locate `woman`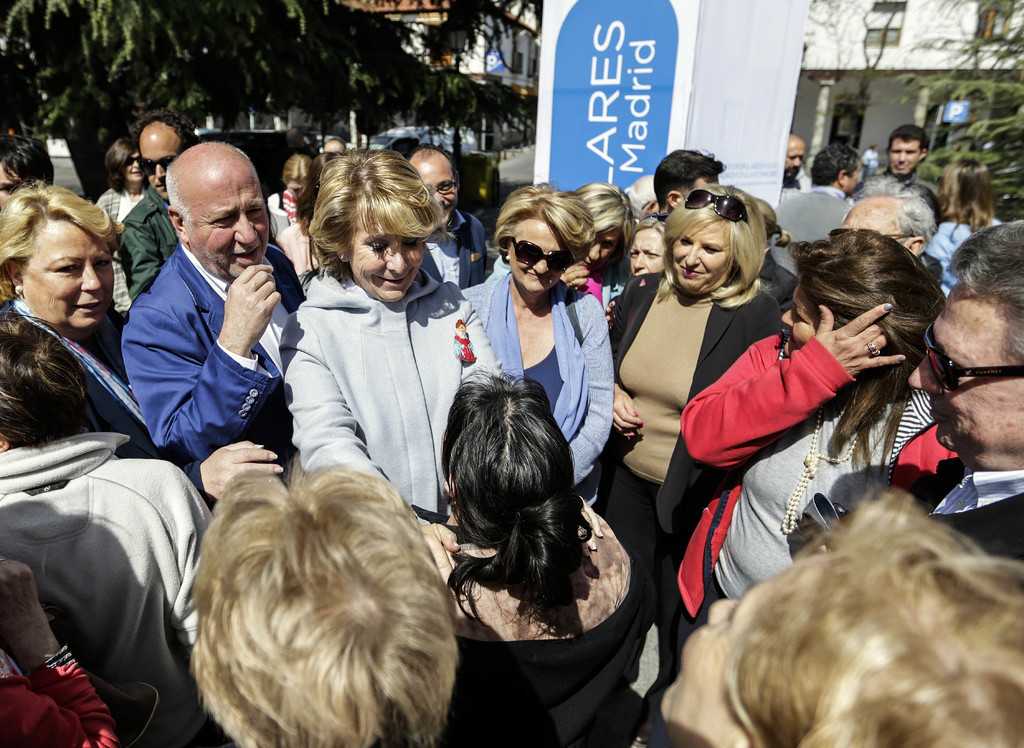
x1=415, y1=375, x2=646, y2=747
